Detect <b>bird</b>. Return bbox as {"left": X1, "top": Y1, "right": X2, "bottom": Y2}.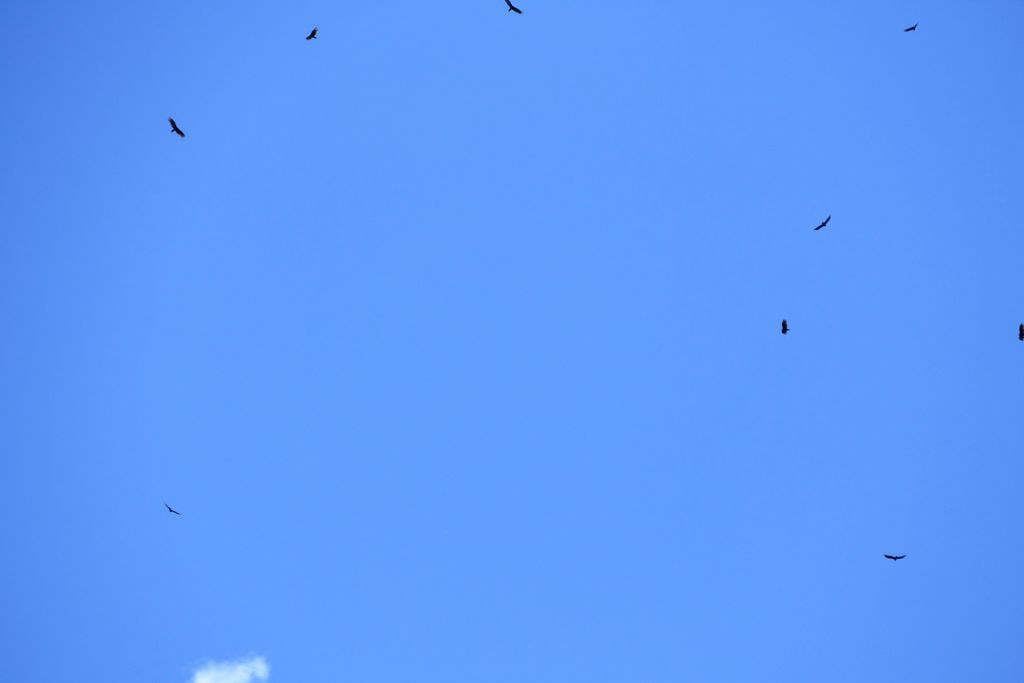
{"left": 780, "top": 314, "right": 793, "bottom": 338}.
